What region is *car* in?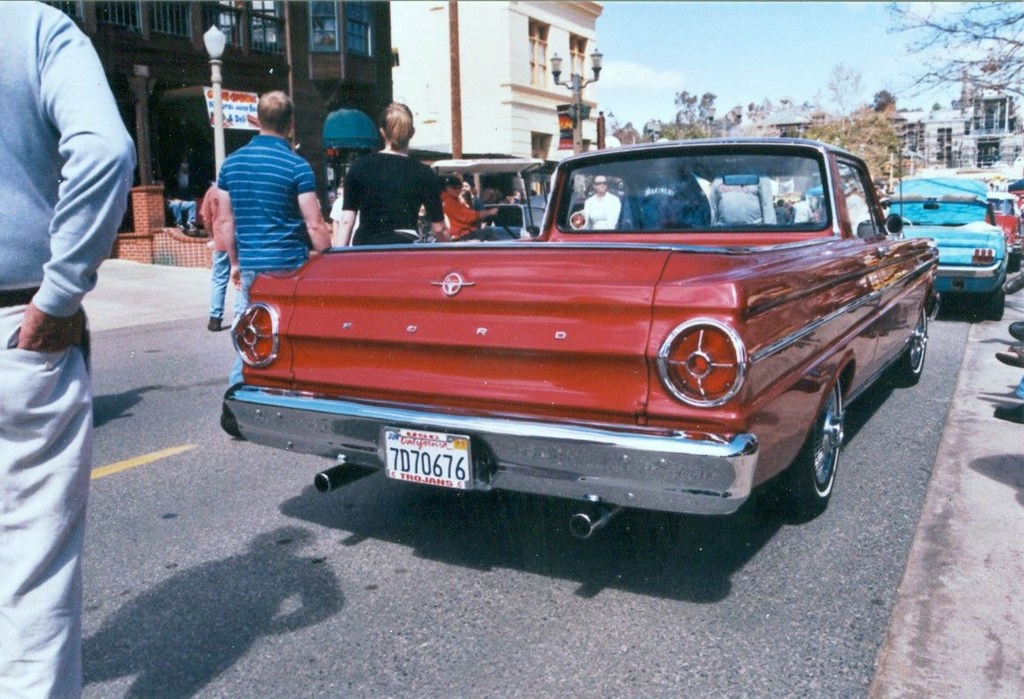
(x1=225, y1=140, x2=945, y2=548).
